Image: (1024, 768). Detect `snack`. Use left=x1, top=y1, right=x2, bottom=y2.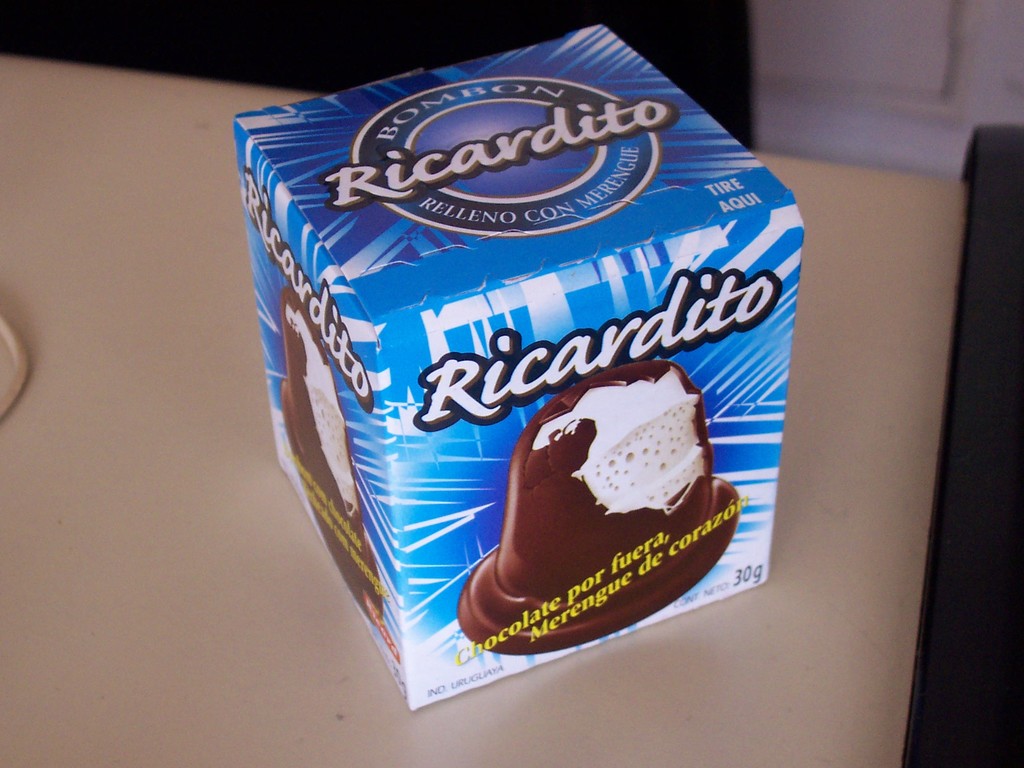
left=276, top=284, right=382, bottom=611.
